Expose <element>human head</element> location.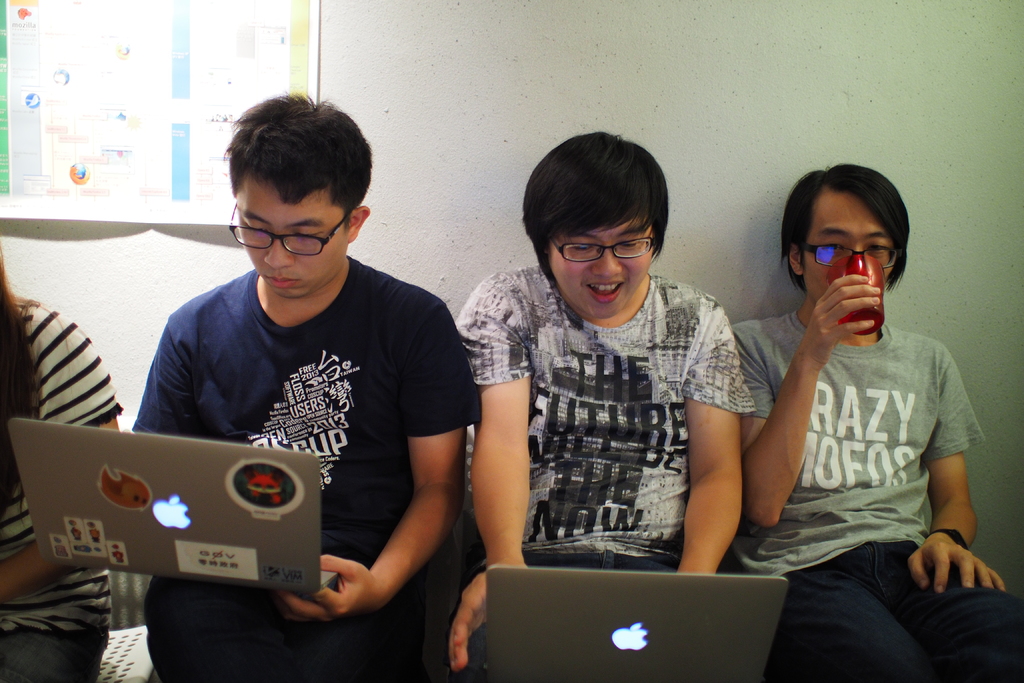
Exposed at {"left": 780, "top": 165, "right": 910, "bottom": 304}.
